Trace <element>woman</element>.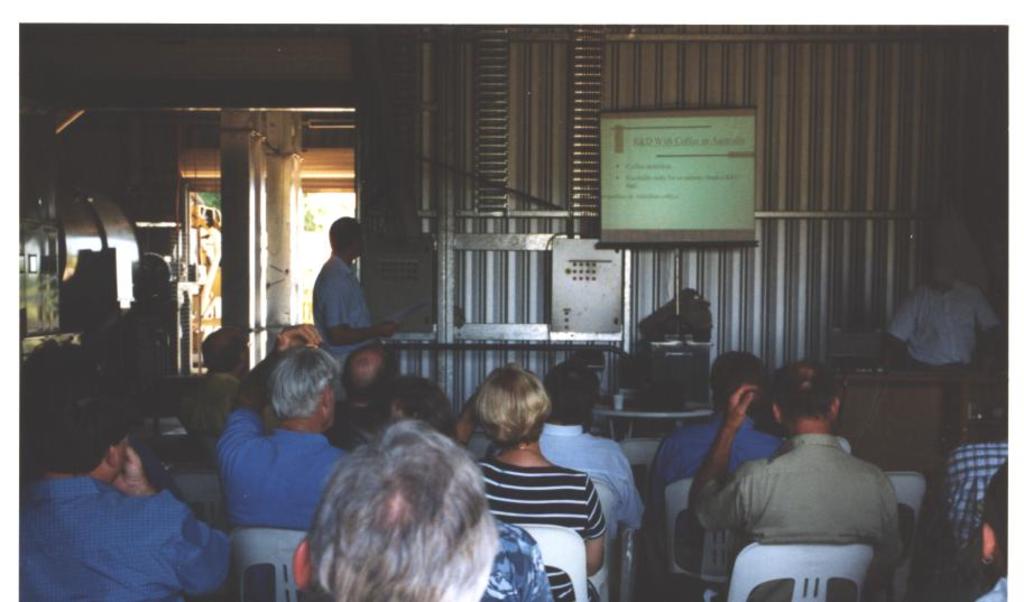
Traced to 421 370 628 590.
